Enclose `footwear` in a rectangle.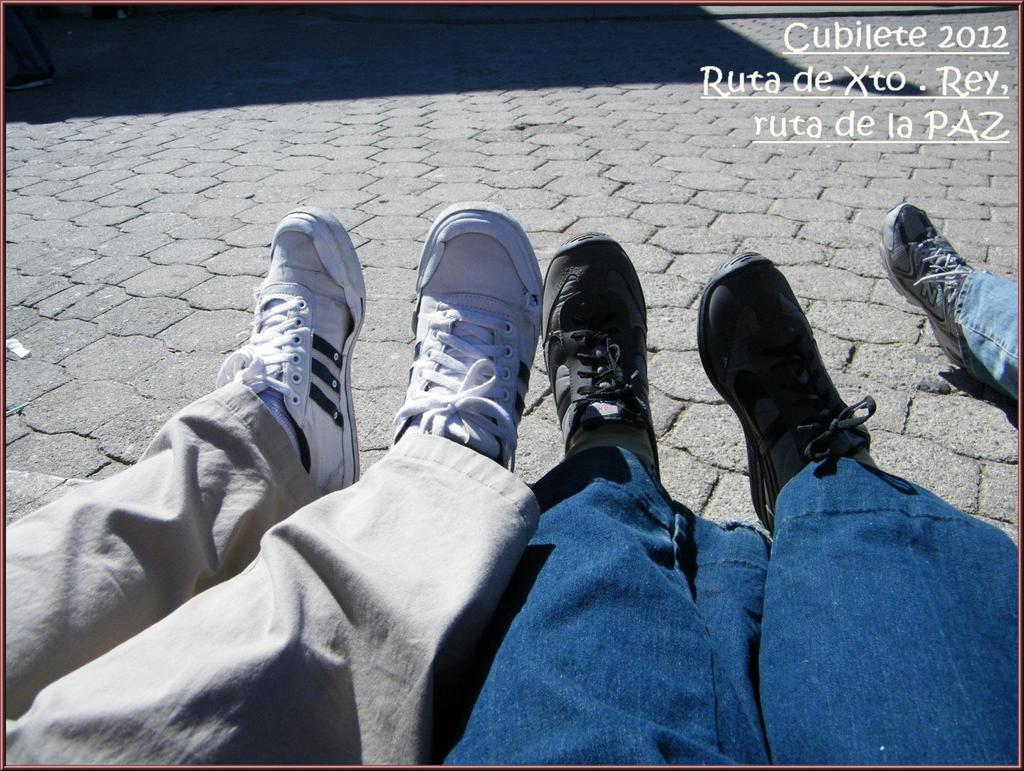
[x1=705, y1=257, x2=883, y2=530].
